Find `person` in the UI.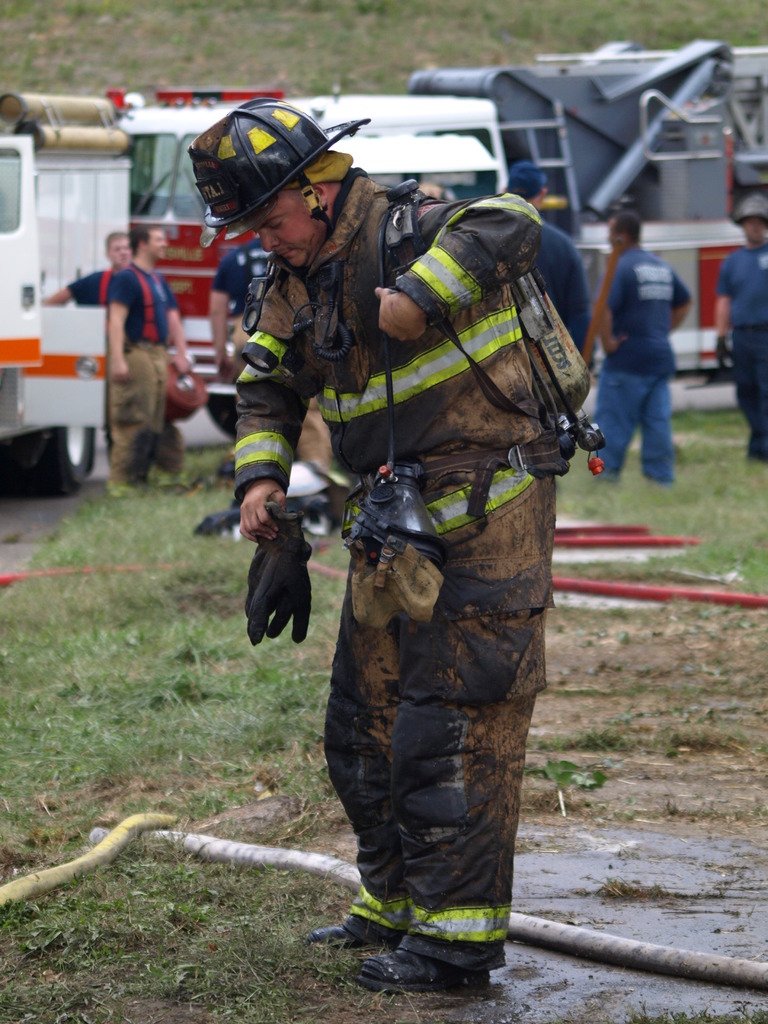
UI element at select_region(713, 195, 767, 456).
